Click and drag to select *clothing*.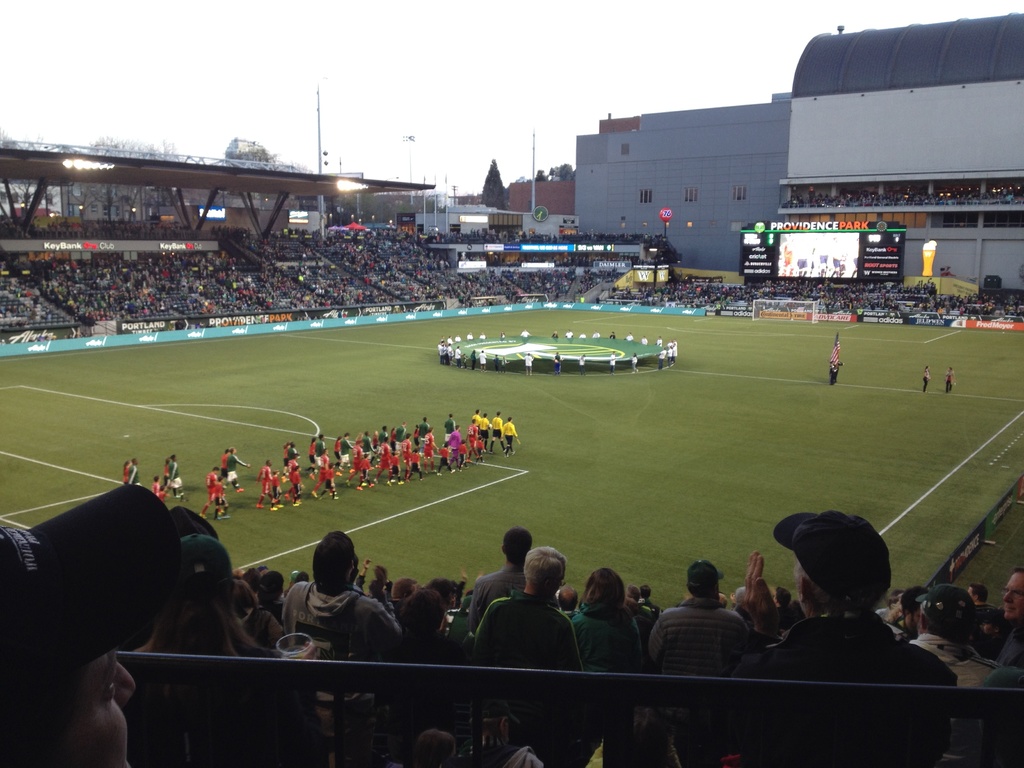
Selection: (417, 422, 433, 433).
